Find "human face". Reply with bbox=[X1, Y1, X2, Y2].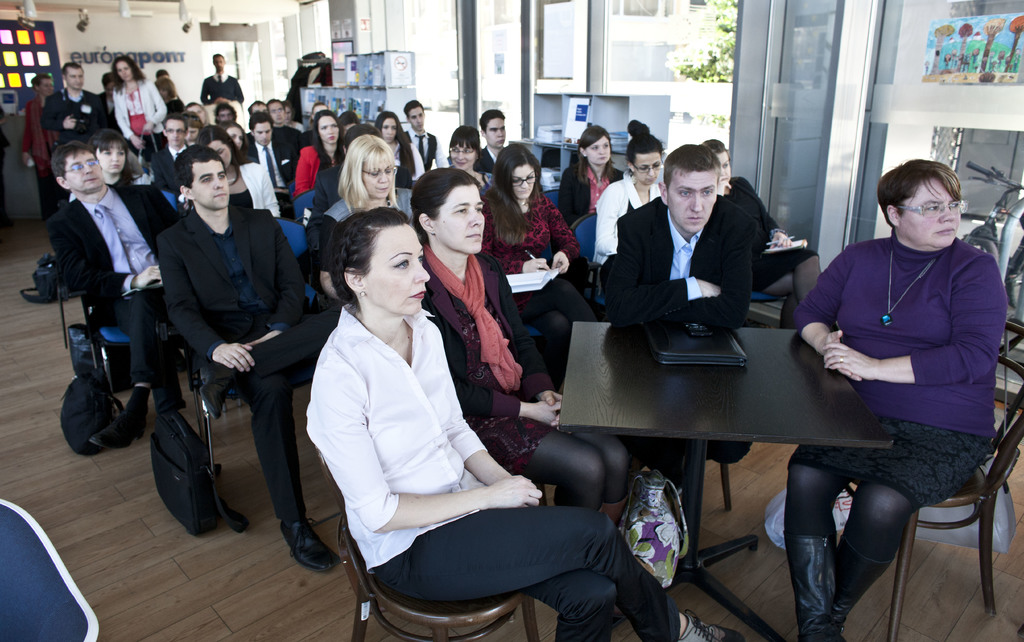
bbox=[675, 172, 712, 233].
